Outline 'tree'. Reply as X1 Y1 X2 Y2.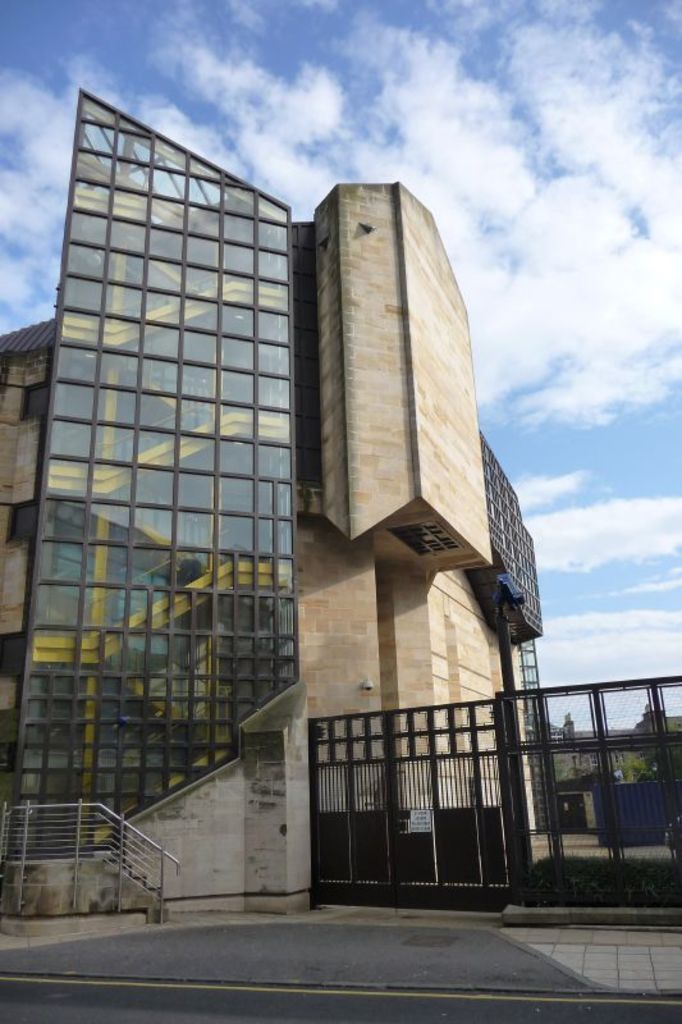
621 724 681 782.
